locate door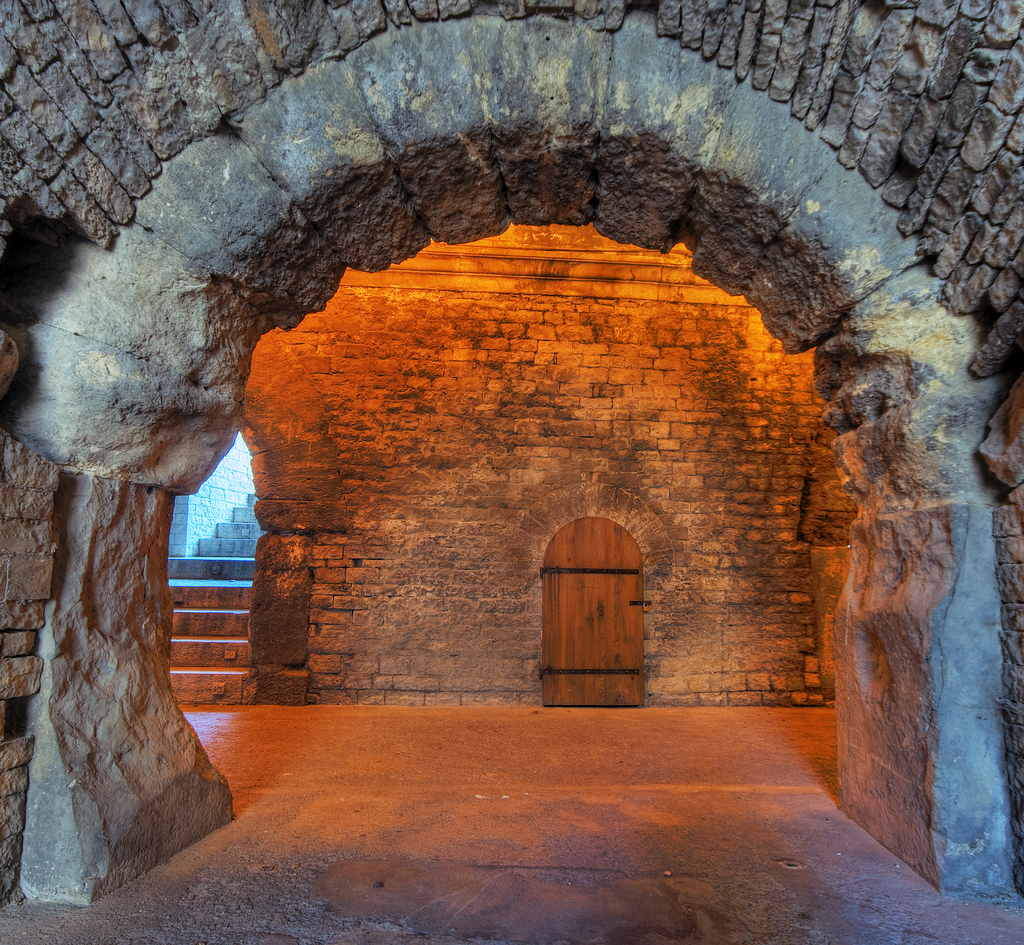
[left=536, top=513, right=651, bottom=711]
